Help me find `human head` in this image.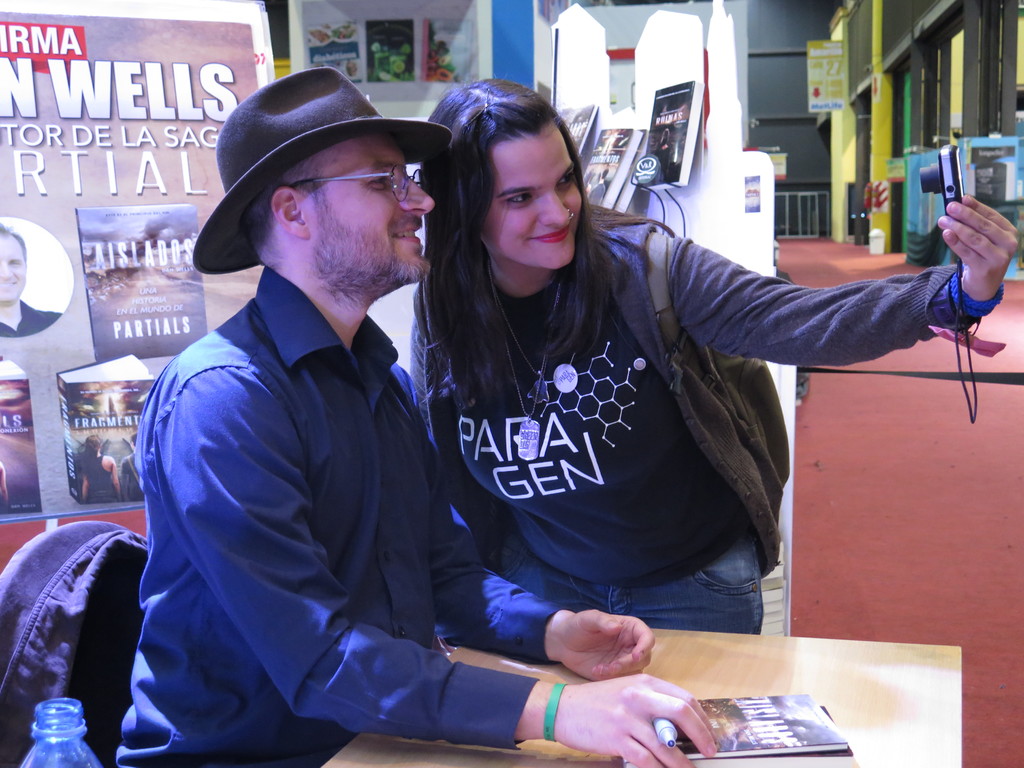
Found it: 129, 431, 138, 454.
